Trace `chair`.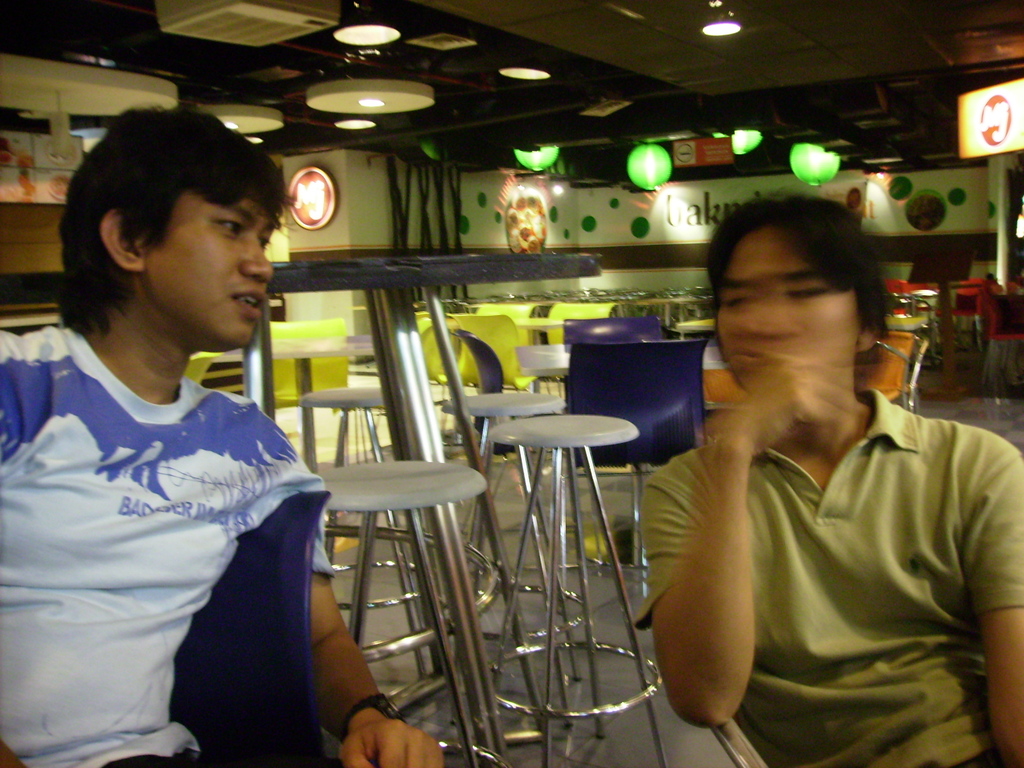
Traced to bbox(694, 374, 744, 435).
